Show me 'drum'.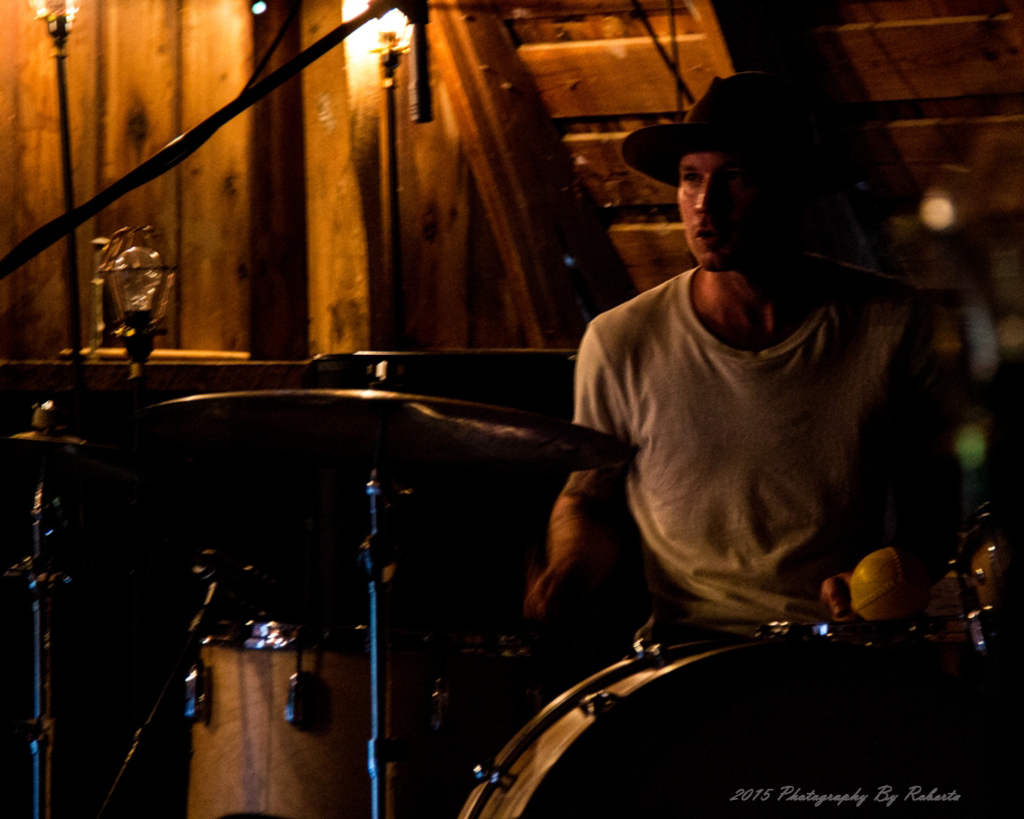
'drum' is here: 458,624,1023,818.
